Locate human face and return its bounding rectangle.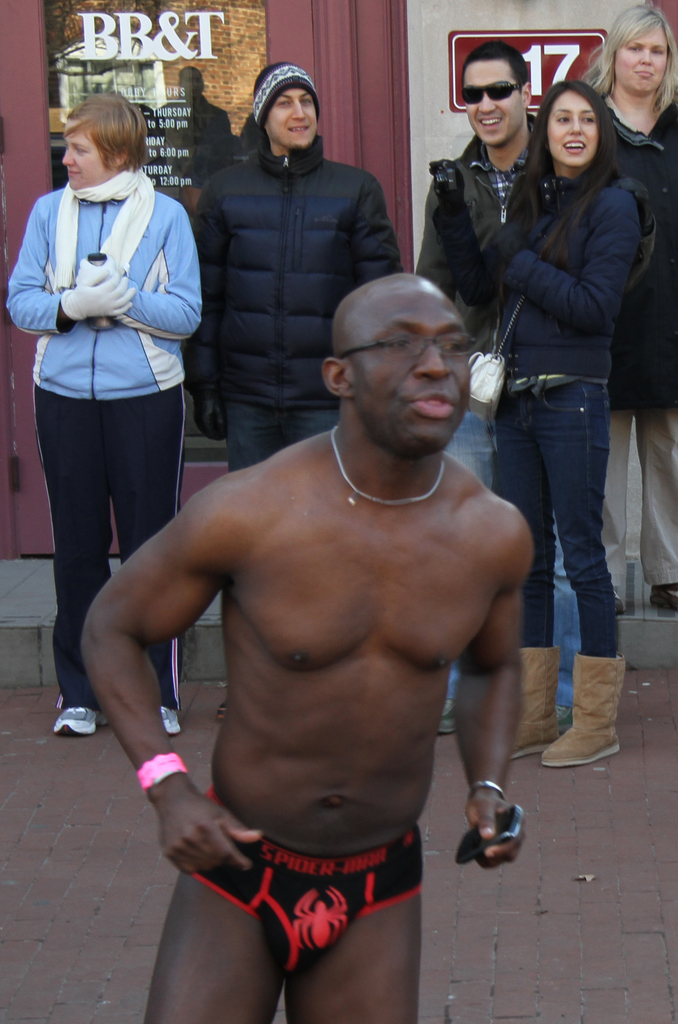
left=65, top=121, right=108, bottom=189.
